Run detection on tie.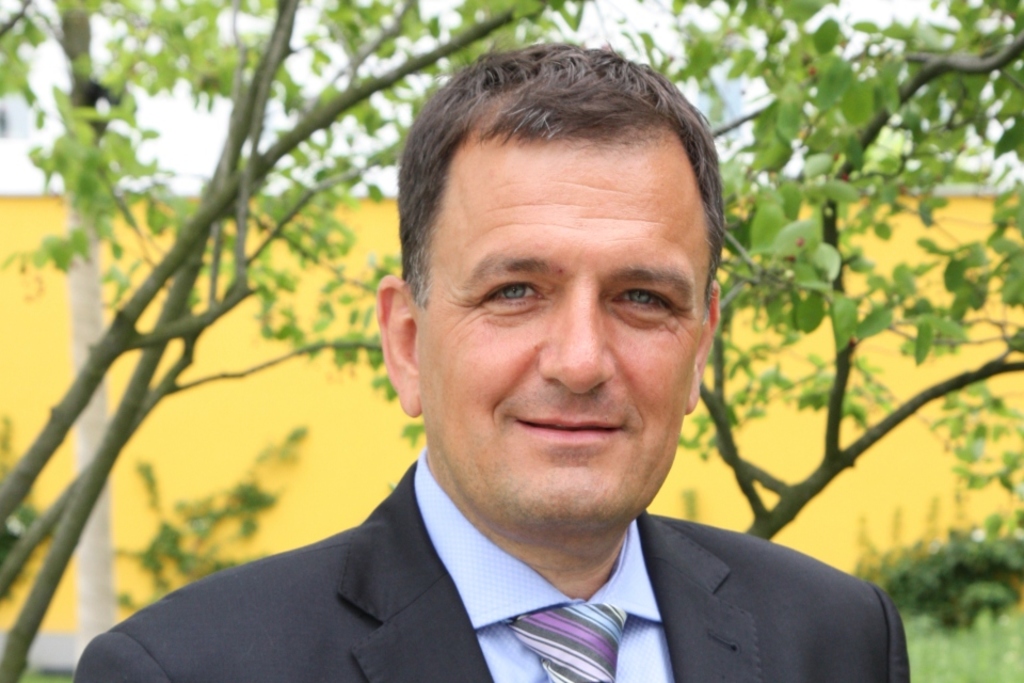
Result: locate(497, 603, 628, 682).
